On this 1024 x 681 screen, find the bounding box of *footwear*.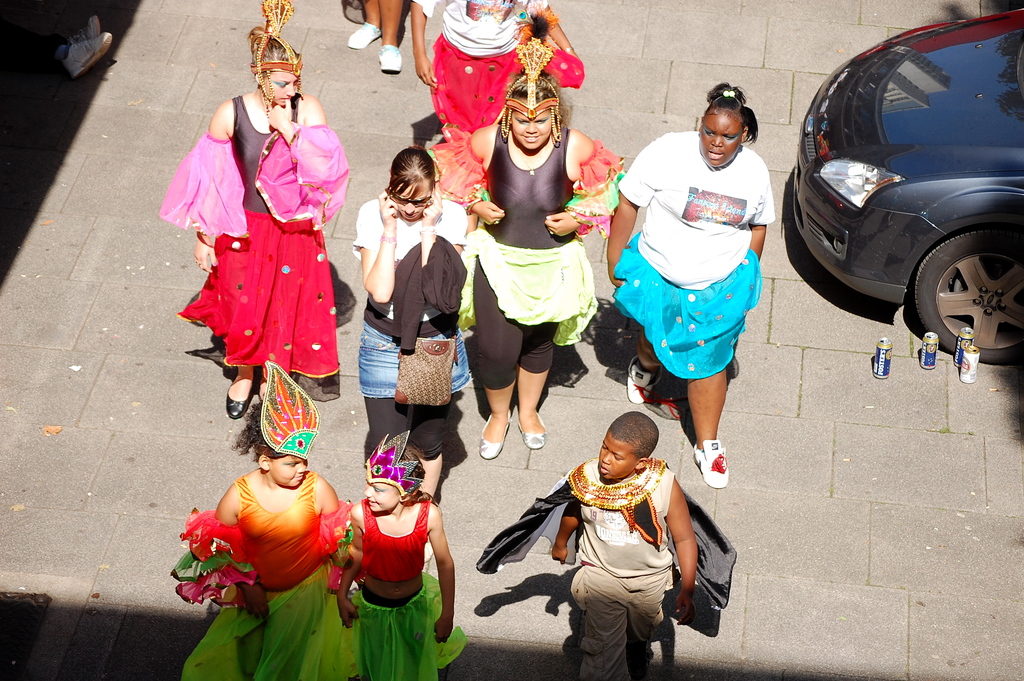
Bounding box: {"x1": 623, "y1": 355, "x2": 687, "y2": 420}.
